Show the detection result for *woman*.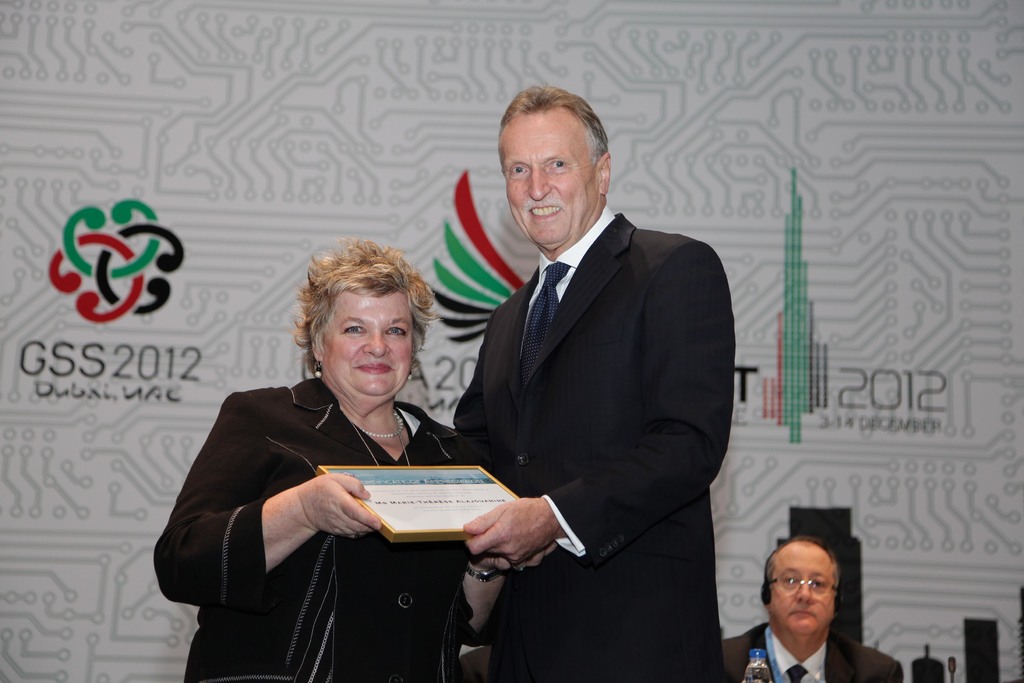
left=189, top=238, right=488, bottom=644.
